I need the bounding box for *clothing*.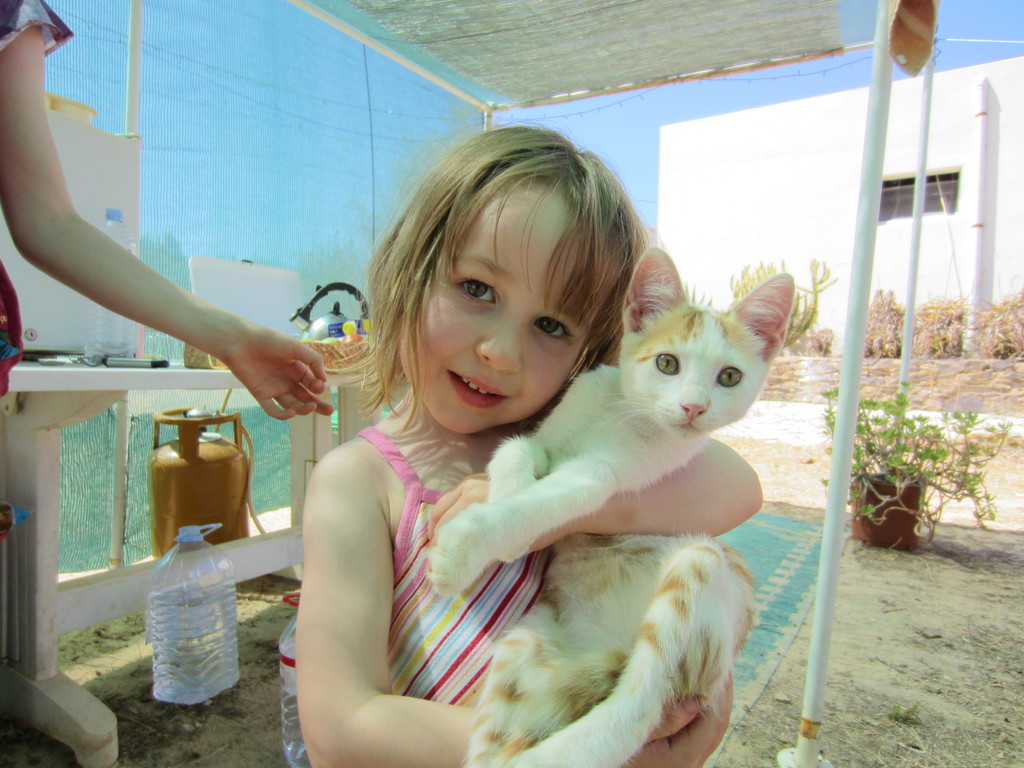
Here it is: <region>0, 0, 80, 422</region>.
